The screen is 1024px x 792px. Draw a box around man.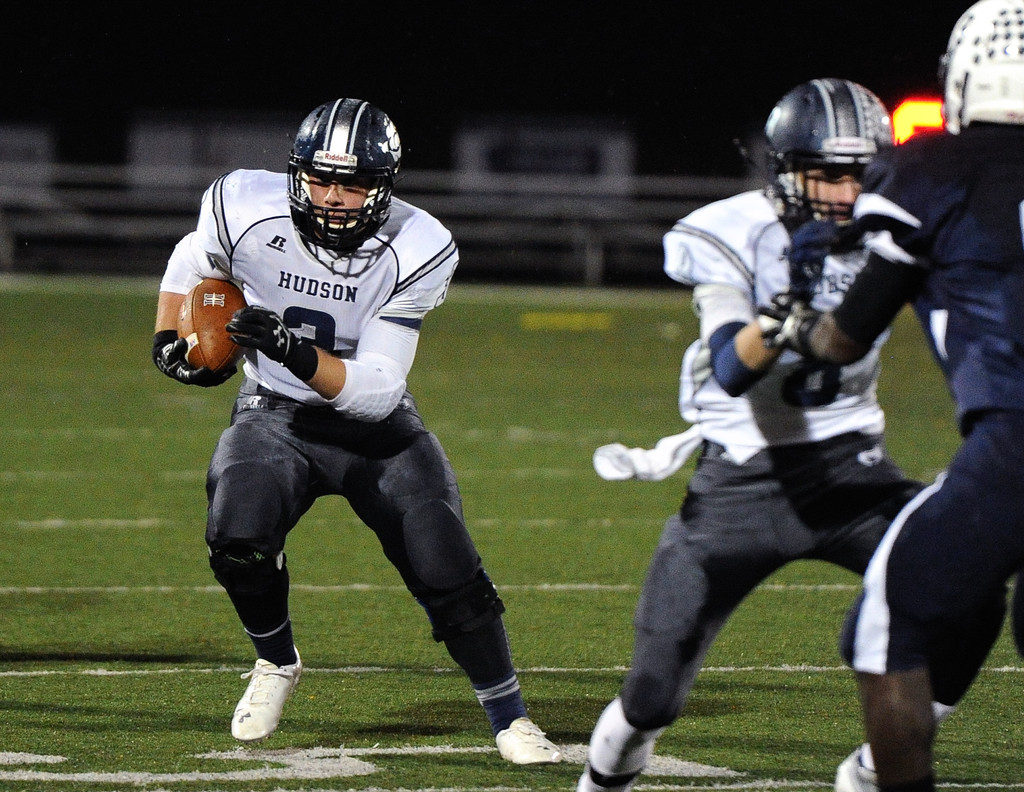
<bbox>161, 172, 543, 747</bbox>.
